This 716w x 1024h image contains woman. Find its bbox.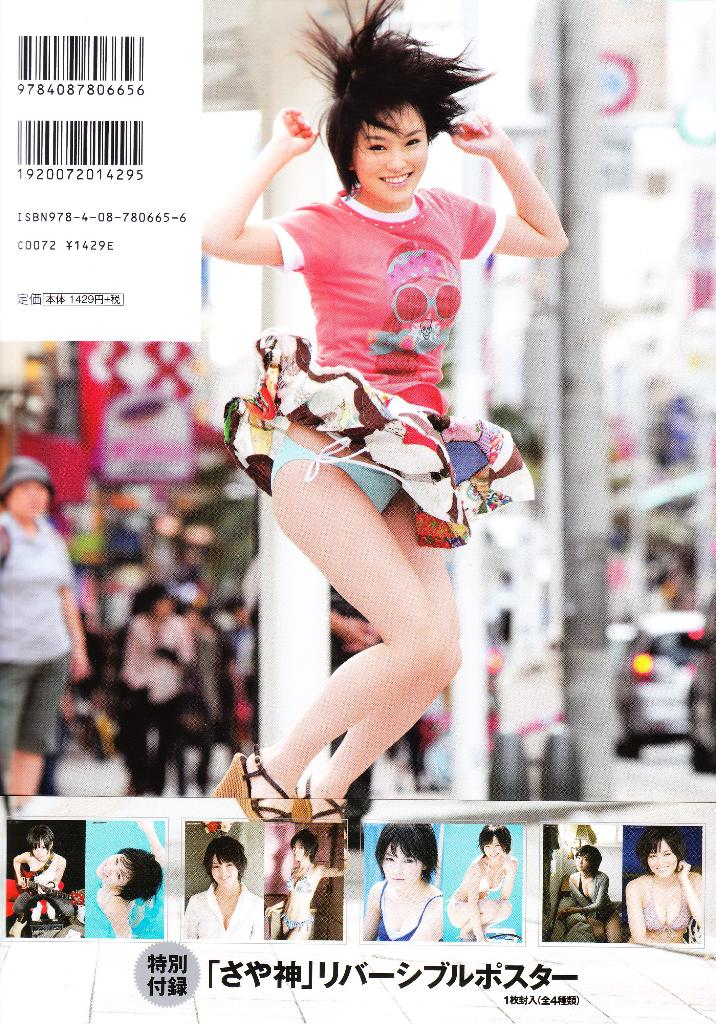
<bbox>6, 822, 78, 936</bbox>.
